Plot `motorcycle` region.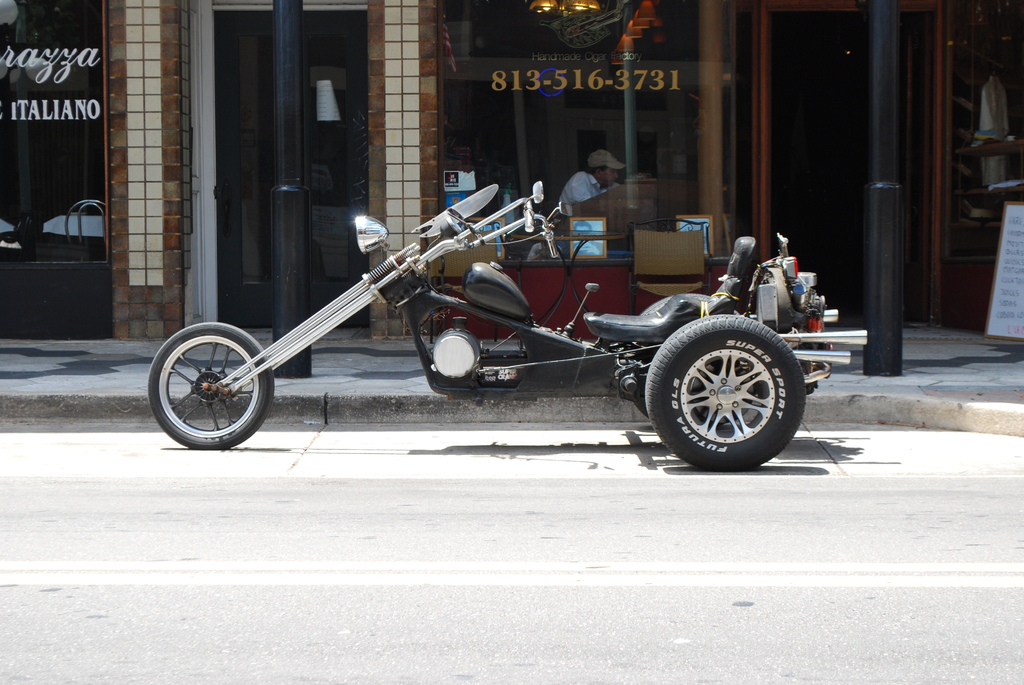
Plotted at (137, 185, 818, 469).
